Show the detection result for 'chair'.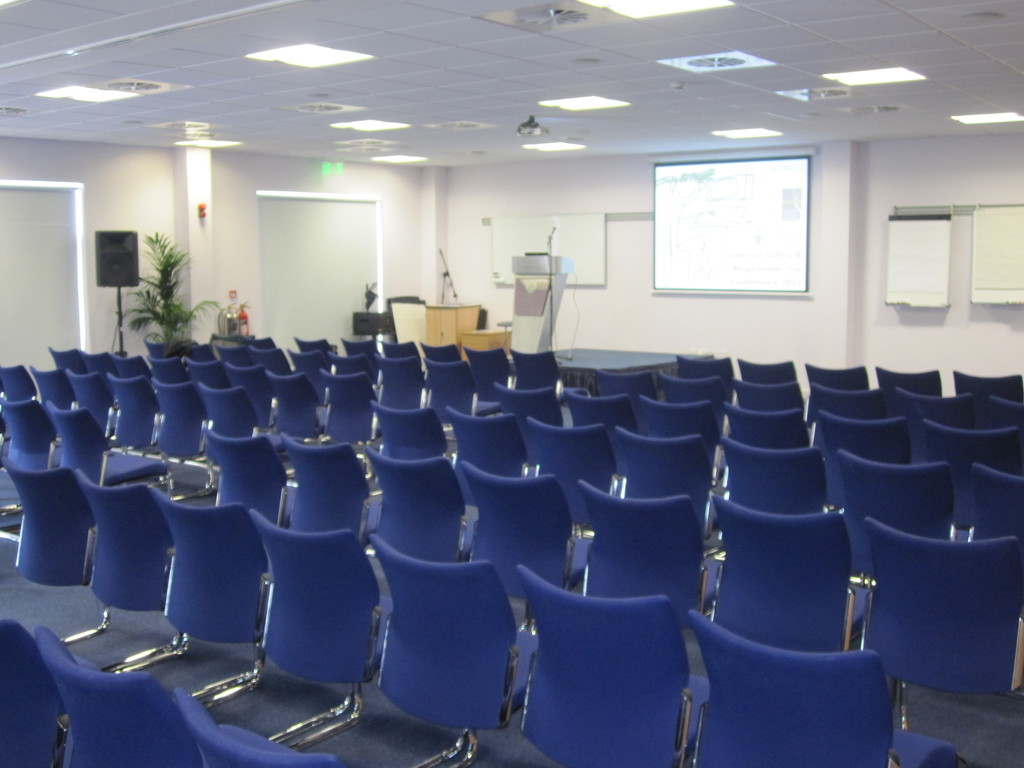
bbox=[0, 393, 65, 472].
